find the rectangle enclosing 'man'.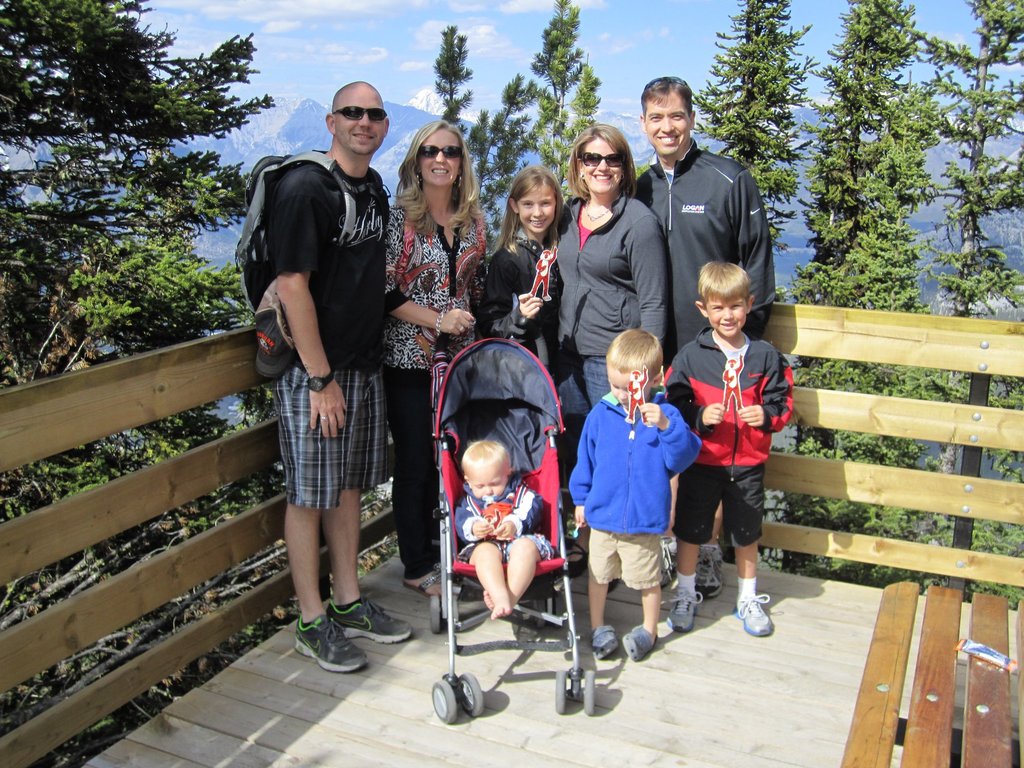
pyautogui.locateOnScreen(238, 90, 410, 672).
